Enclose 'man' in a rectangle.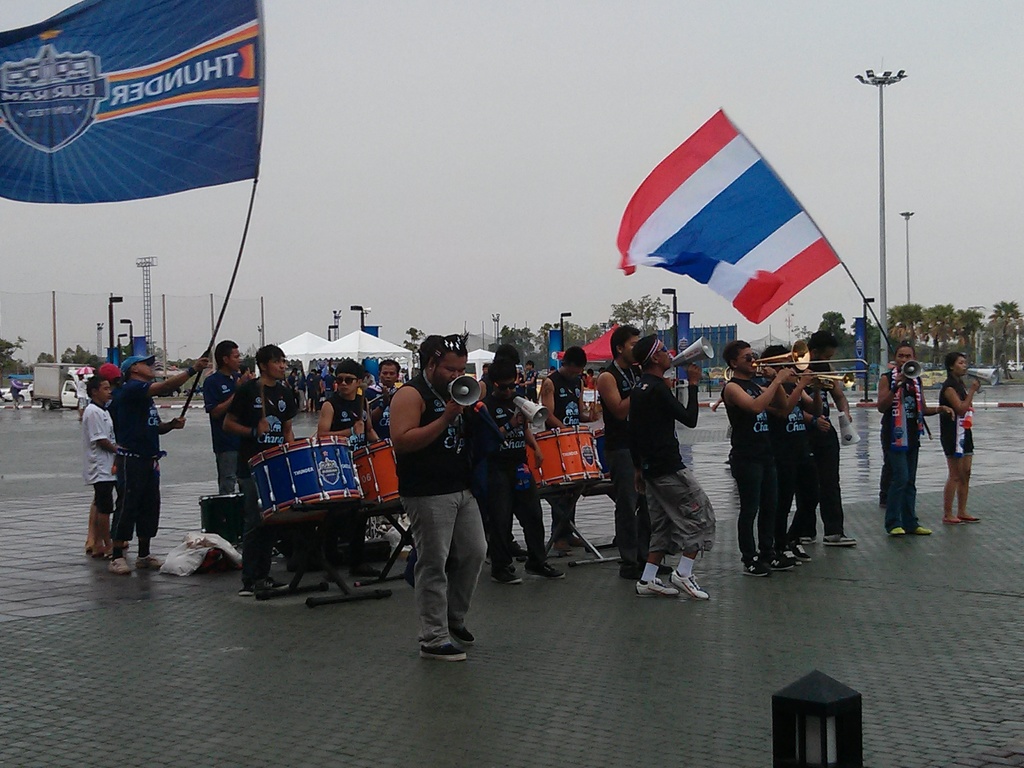
(113, 343, 173, 579).
